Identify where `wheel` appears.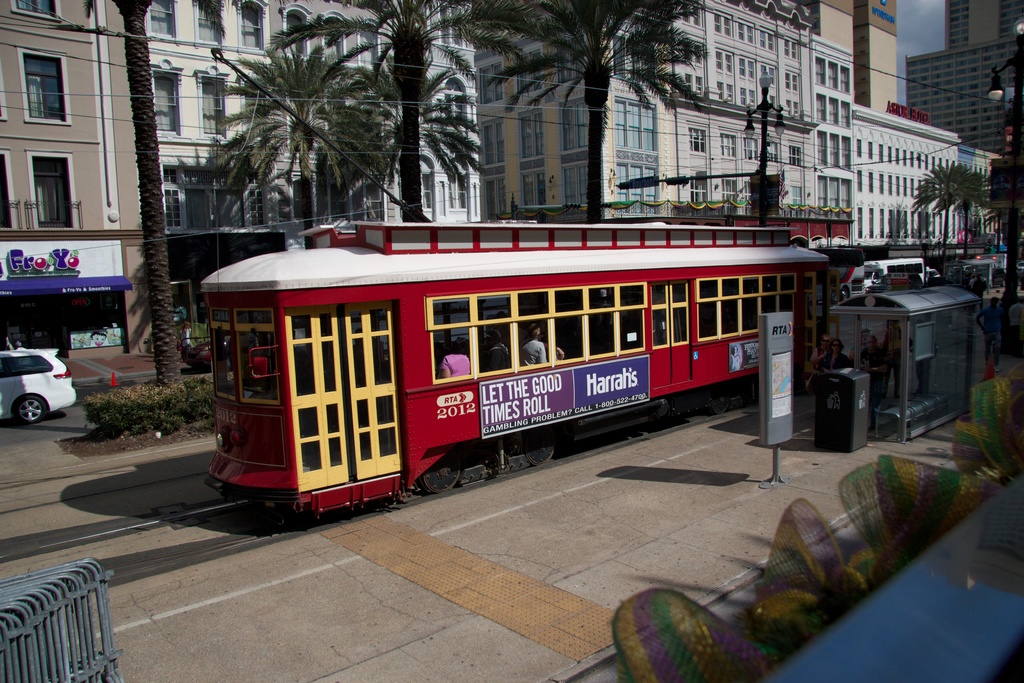
Appears at <box>712,402,727,415</box>.
